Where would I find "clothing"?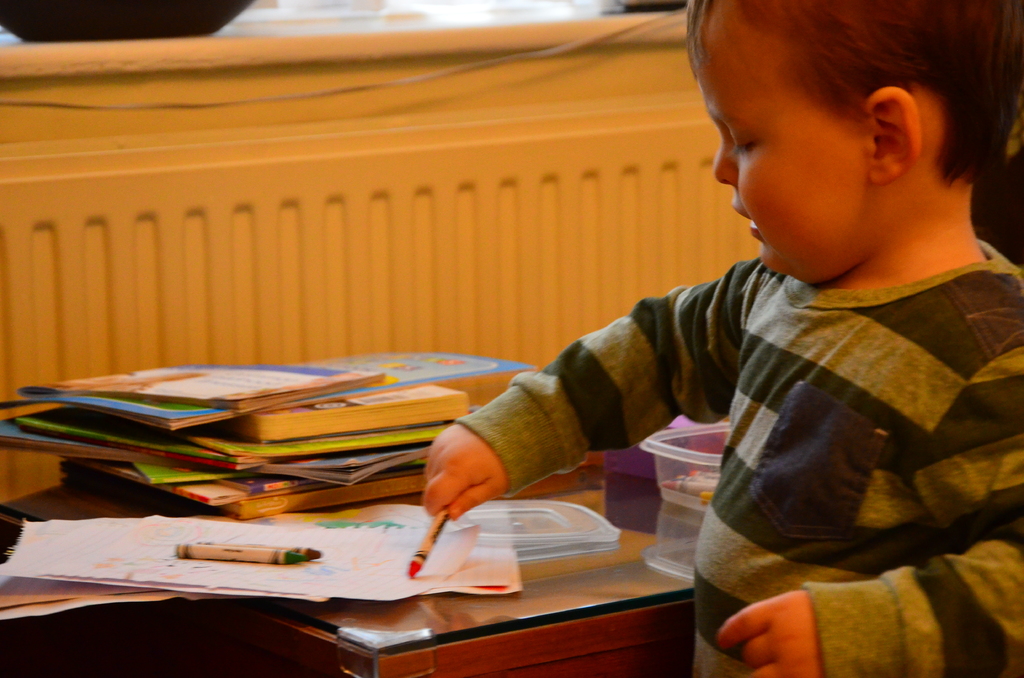
At [left=454, top=259, right=1023, bottom=674].
